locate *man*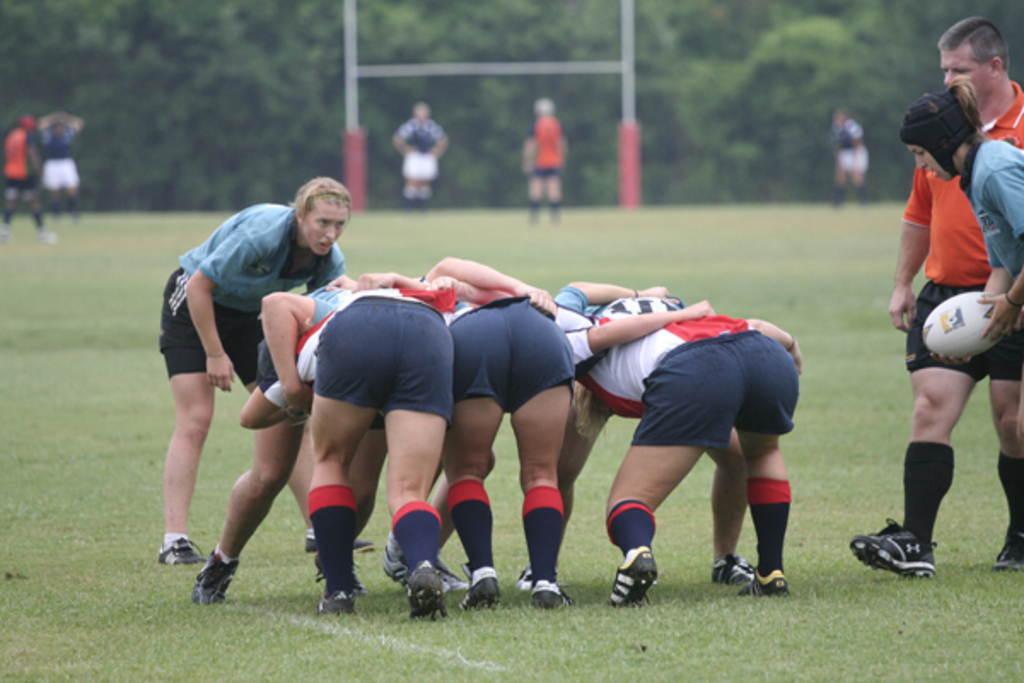
<box>391,97,452,213</box>
